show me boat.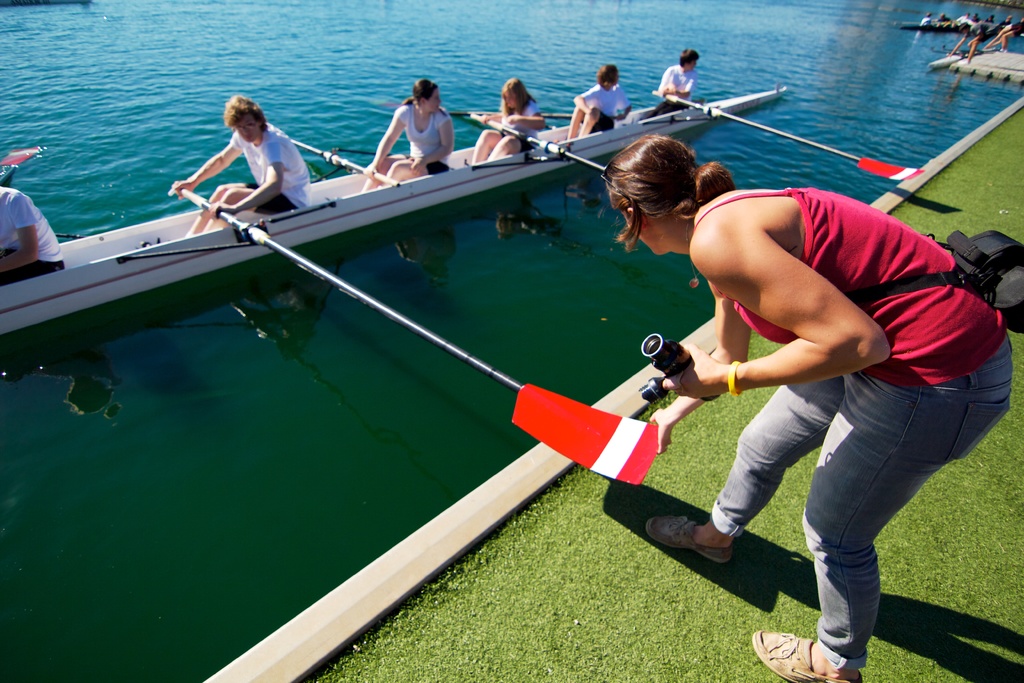
boat is here: {"x1": 899, "y1": 13, "x2": 1018, "y2": 33}.
